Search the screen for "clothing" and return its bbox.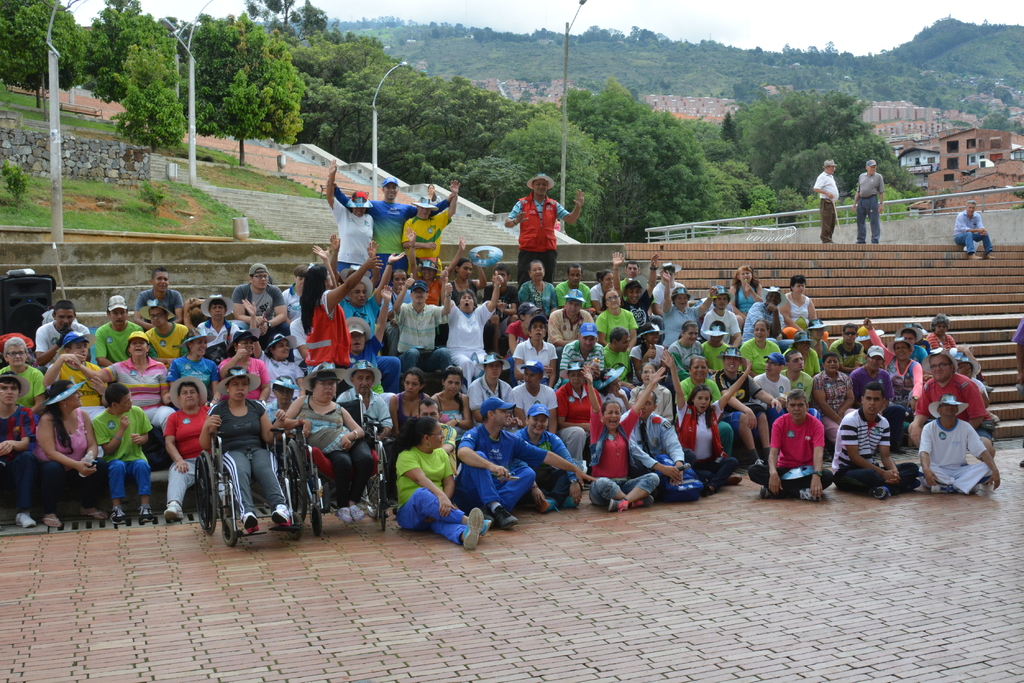
Found: l=794, t=367, r=810, b=407.
